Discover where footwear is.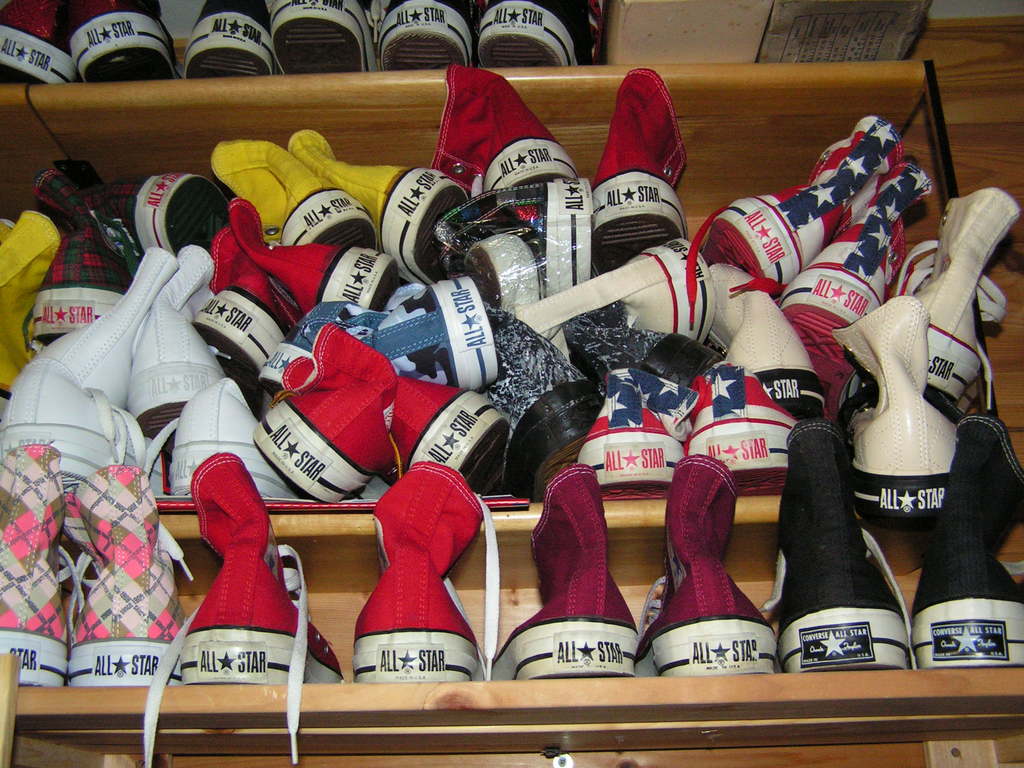
Discovered at Rect(0, 351, 138, 479).
